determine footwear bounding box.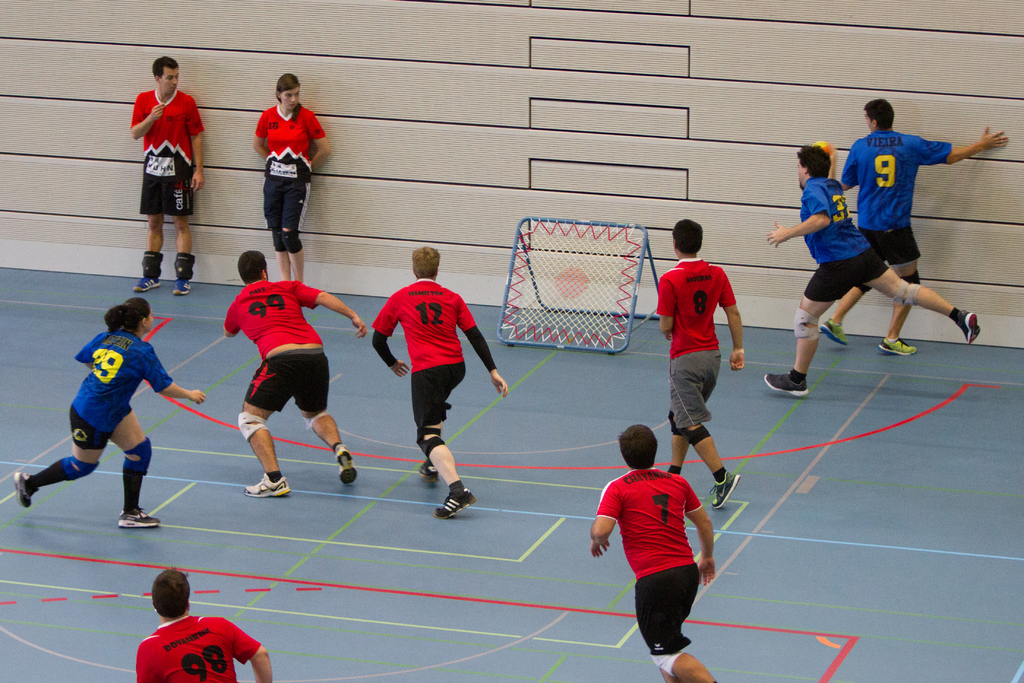
Determined: left=706, top=459, right=741, bottom=509.
